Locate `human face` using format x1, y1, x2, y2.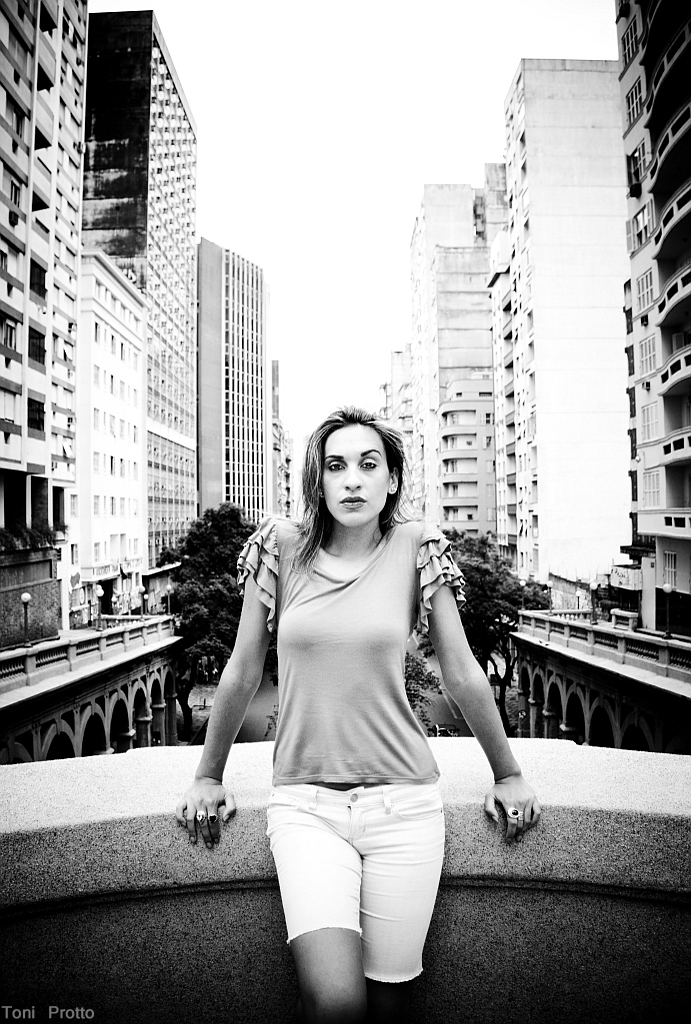
321, 418, 382, 517.
